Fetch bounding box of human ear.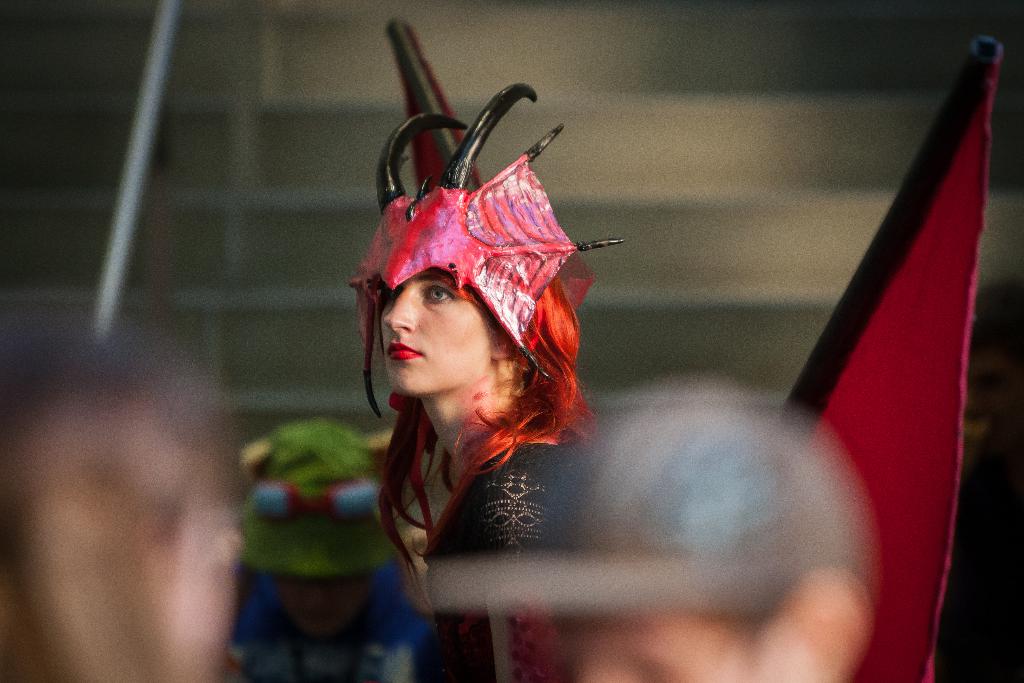
Bbox: 490 332 507 356.
